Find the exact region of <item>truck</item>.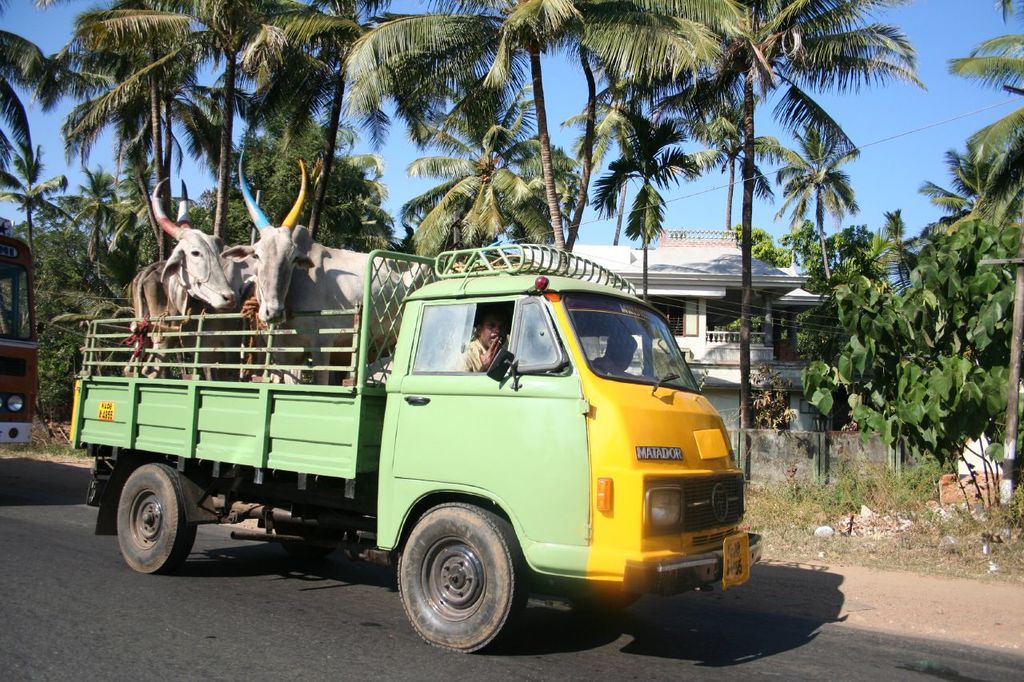
Exact region: [x1=60, y1=232, x2=761, y2=652].
